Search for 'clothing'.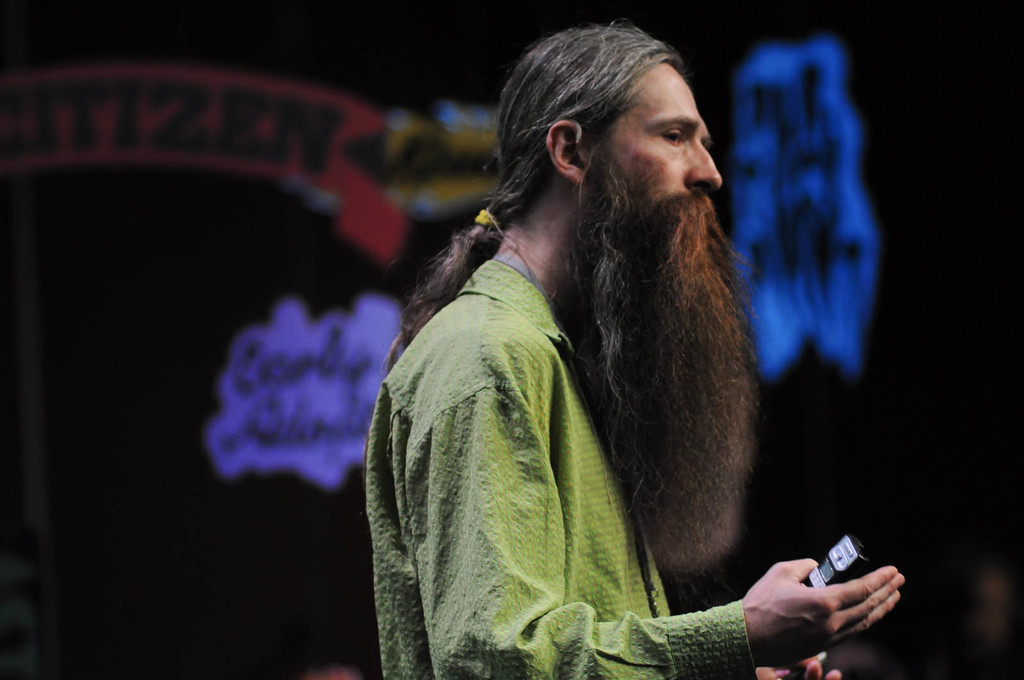
Found at locate(360, 259, 759, 679).
